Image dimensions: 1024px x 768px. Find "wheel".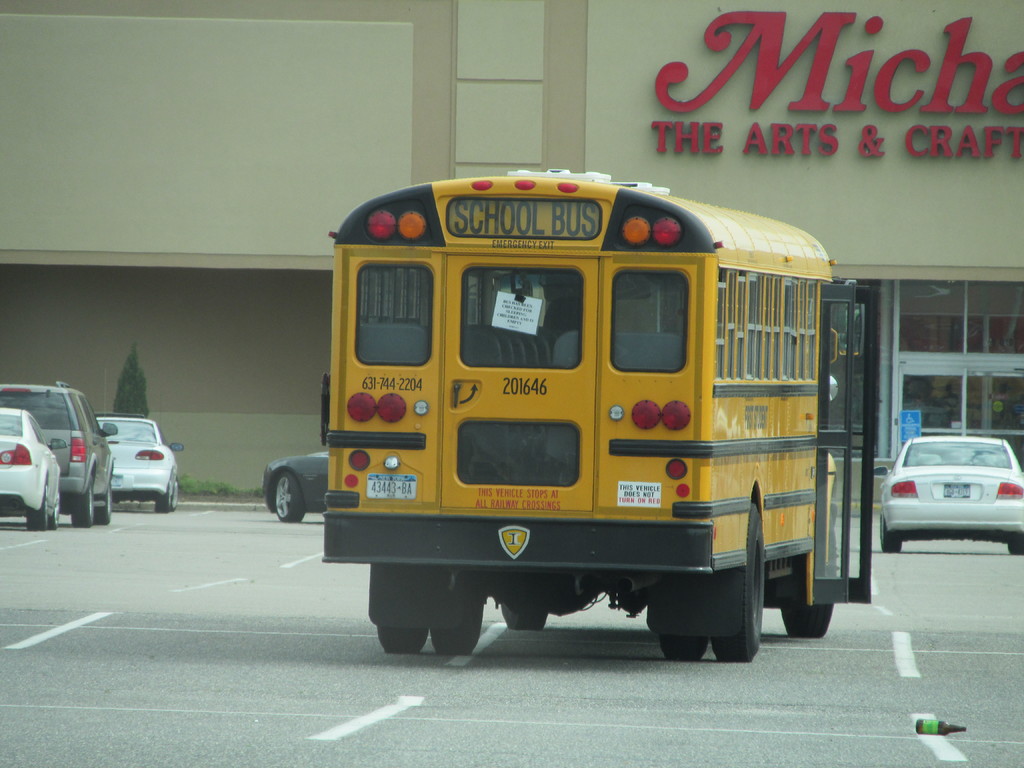
[x1=170, y1=481, x2=177, y2=508].
